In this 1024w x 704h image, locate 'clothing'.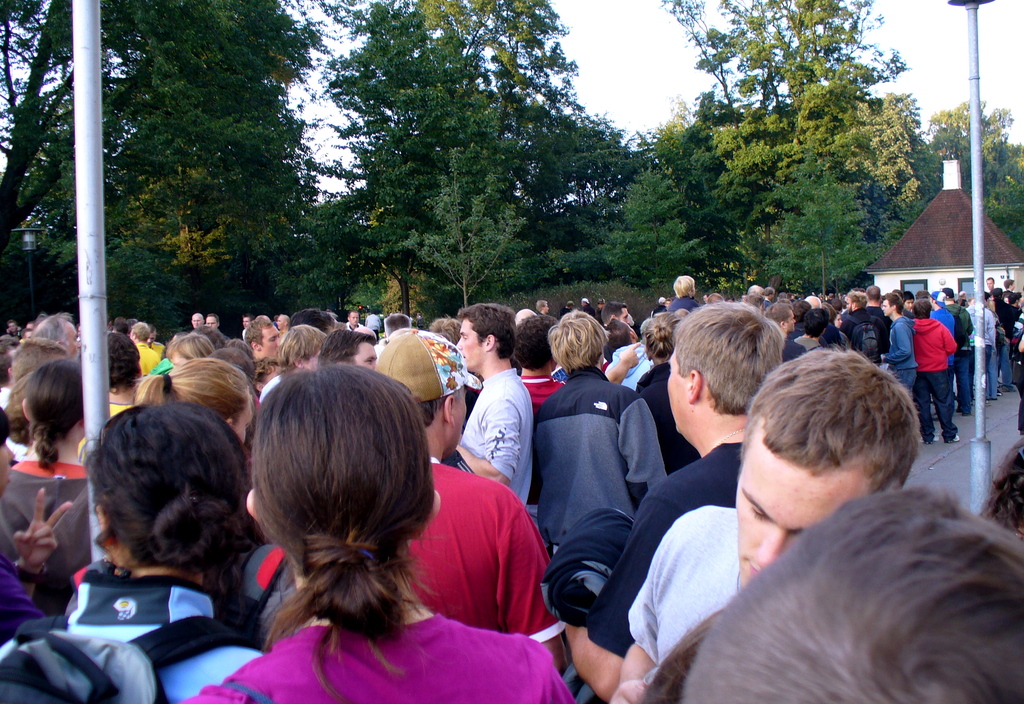
Bounding box: region(402, 455, 573, 656).
